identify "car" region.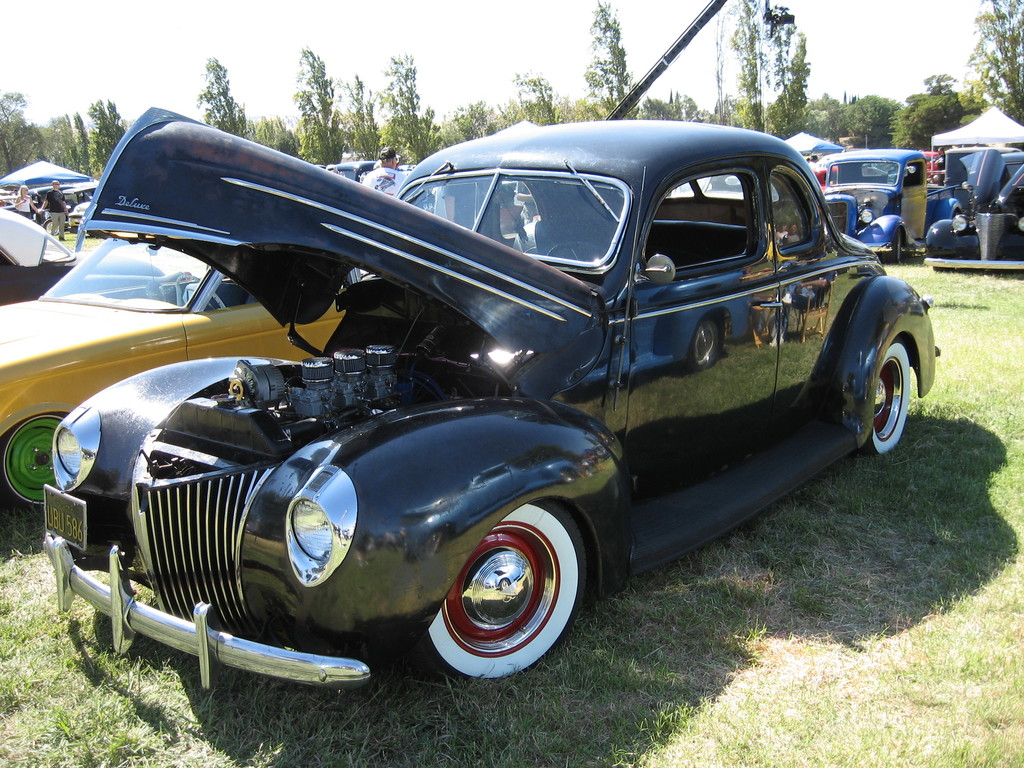
Region: l=0, t=209, r=74, b=271.
